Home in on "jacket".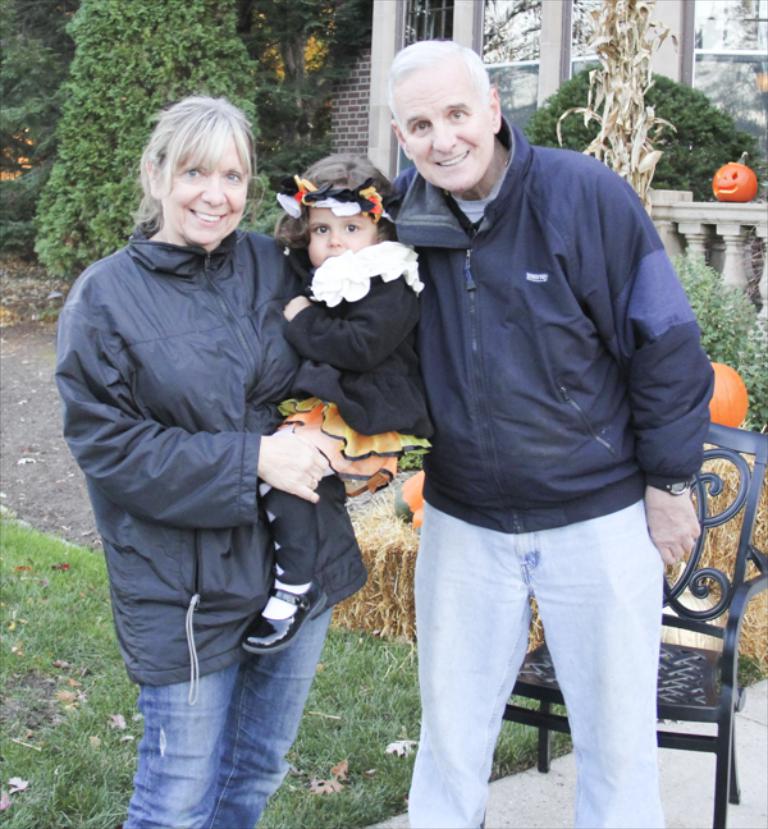
Homed in at bbox=(282, 248, 438, 432).
